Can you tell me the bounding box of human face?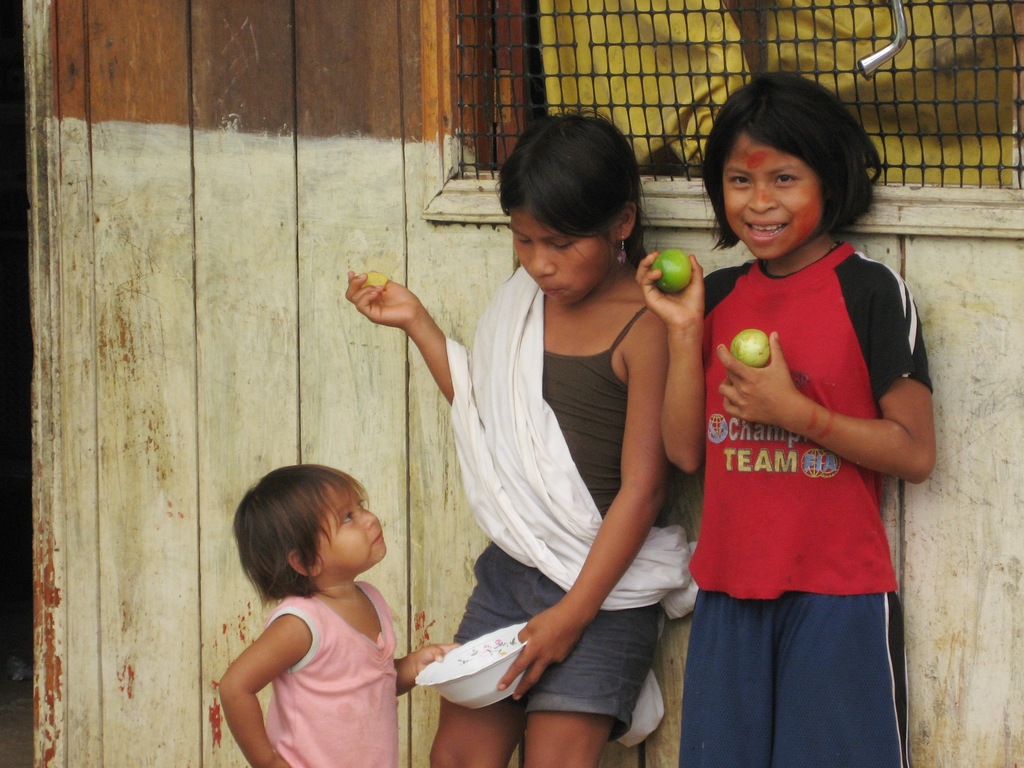
BBox(315, 478, 384, 557).
